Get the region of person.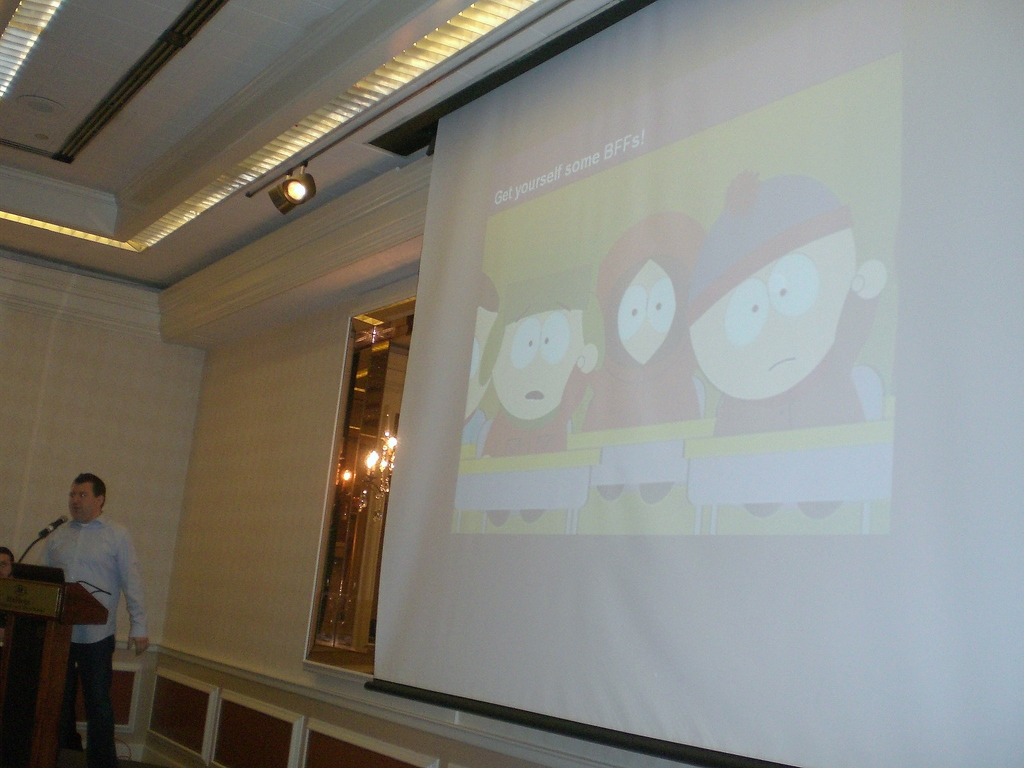
box(478, 276, 597, 527).
